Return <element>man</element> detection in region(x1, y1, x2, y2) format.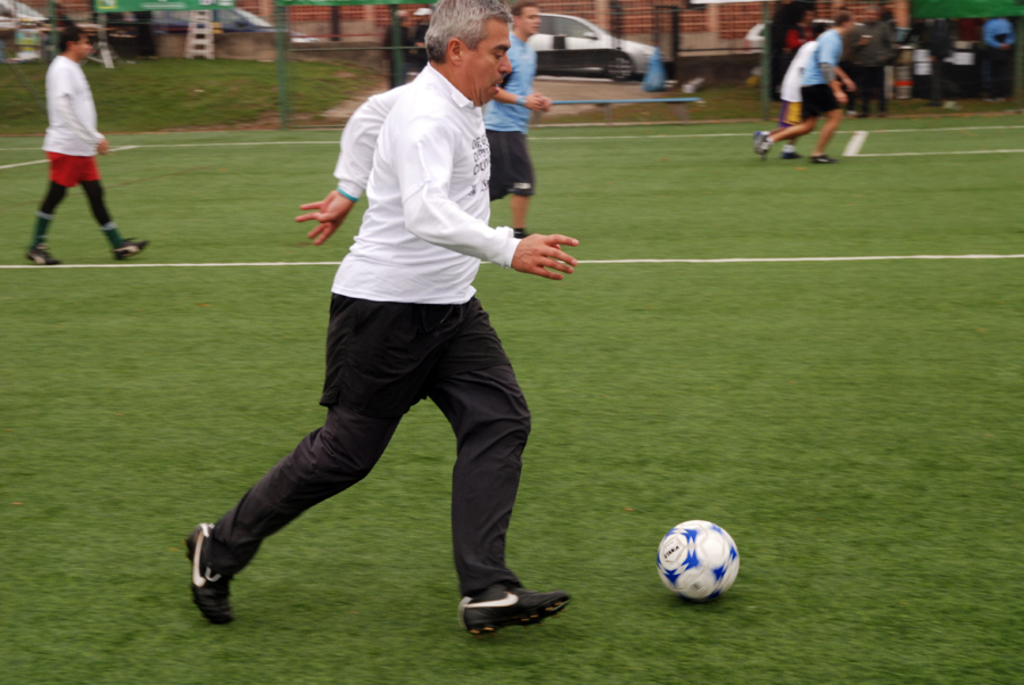
region(478, 2, 548, 239).
